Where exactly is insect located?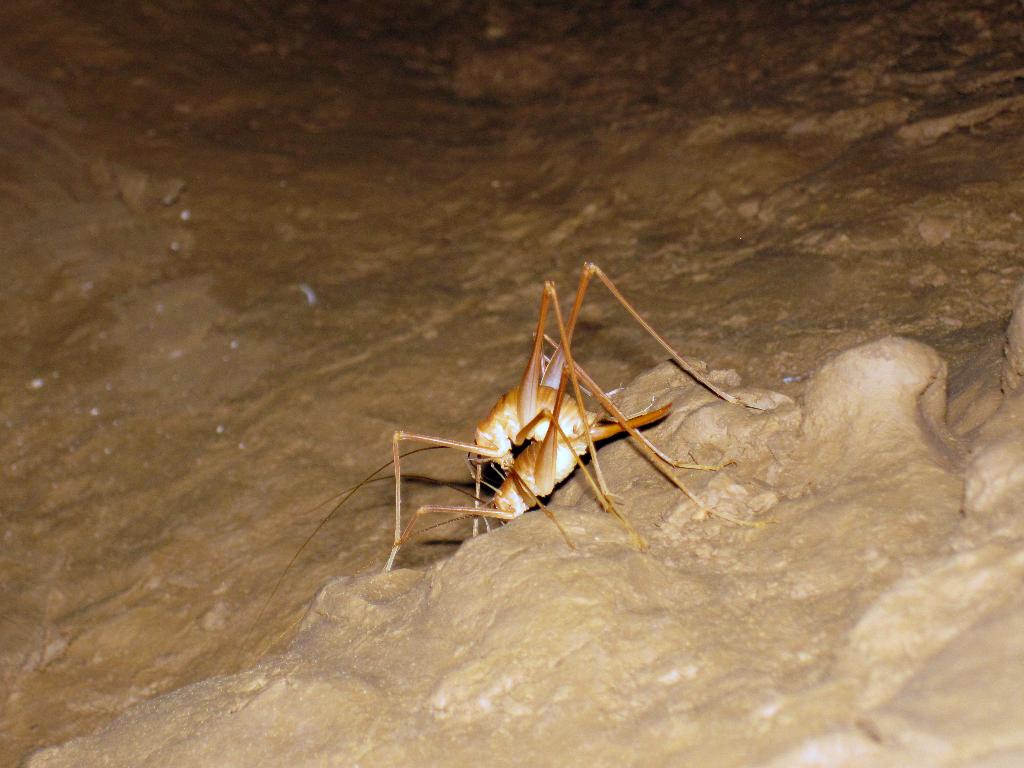
Its bounding box is [left=231, top=263, right=764, bottom=672].
